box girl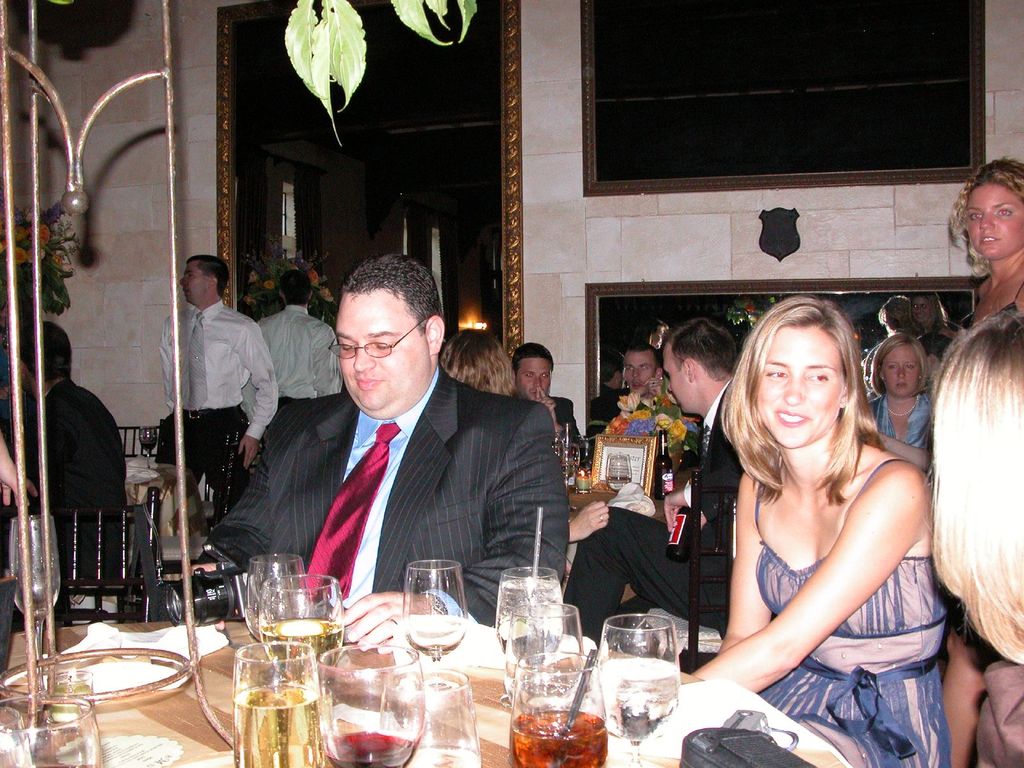
bbox=[682, 285, 958, 767]
